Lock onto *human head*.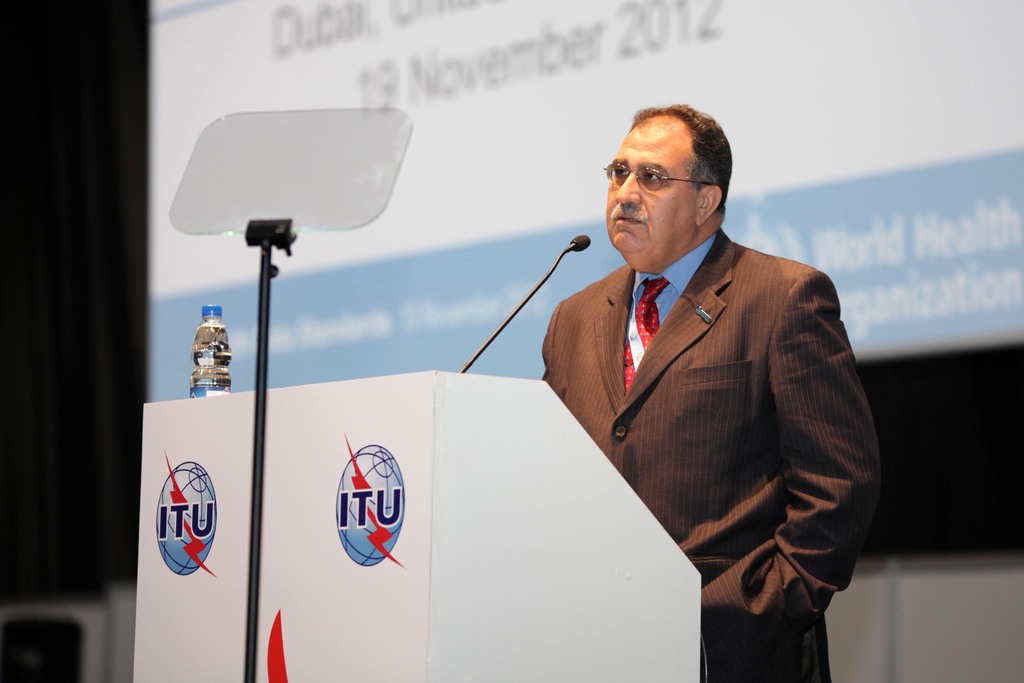
Locked: pyautogui.locateOnScreen(599, 108, 746, 256).
